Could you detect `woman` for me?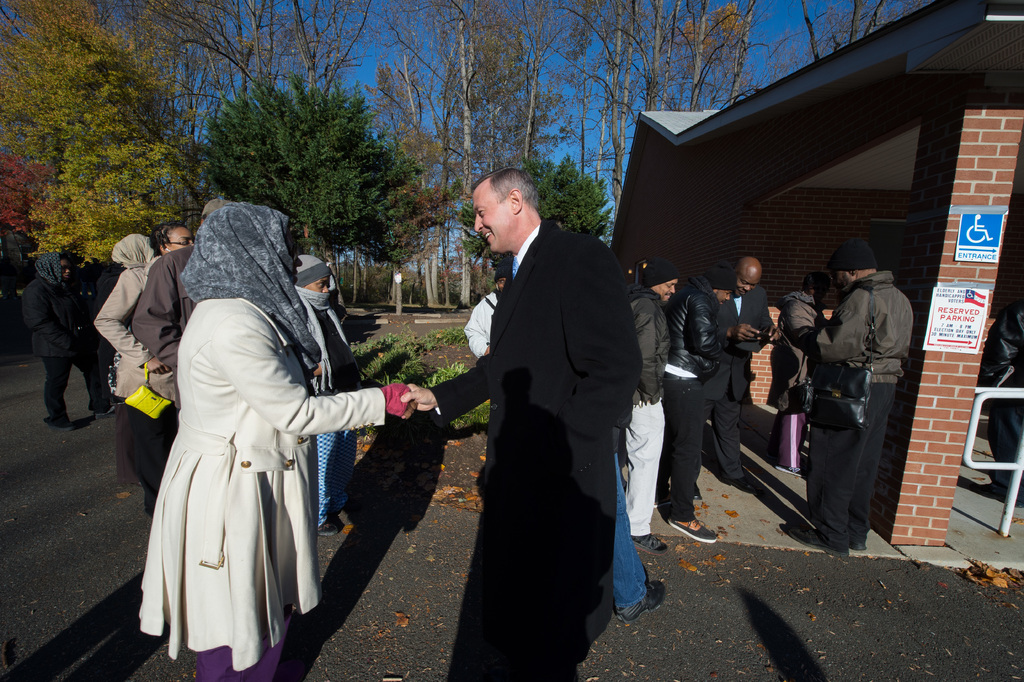
Detection result: BBox(22, 251, 113, 433).
